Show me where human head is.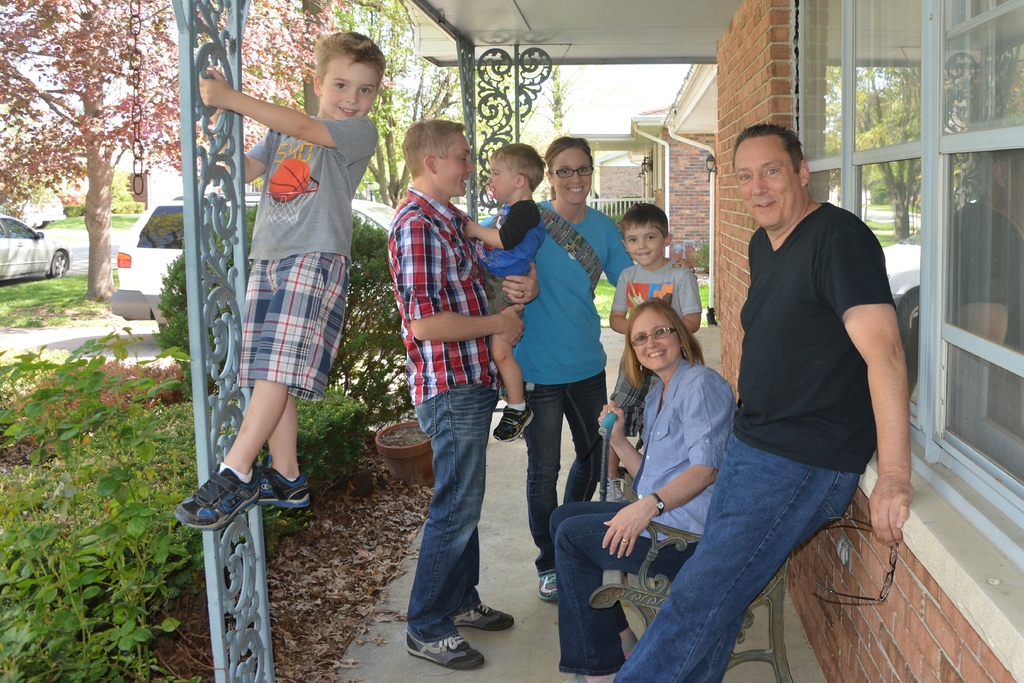
human head is at bbox=(623, 294, 691, 370).
